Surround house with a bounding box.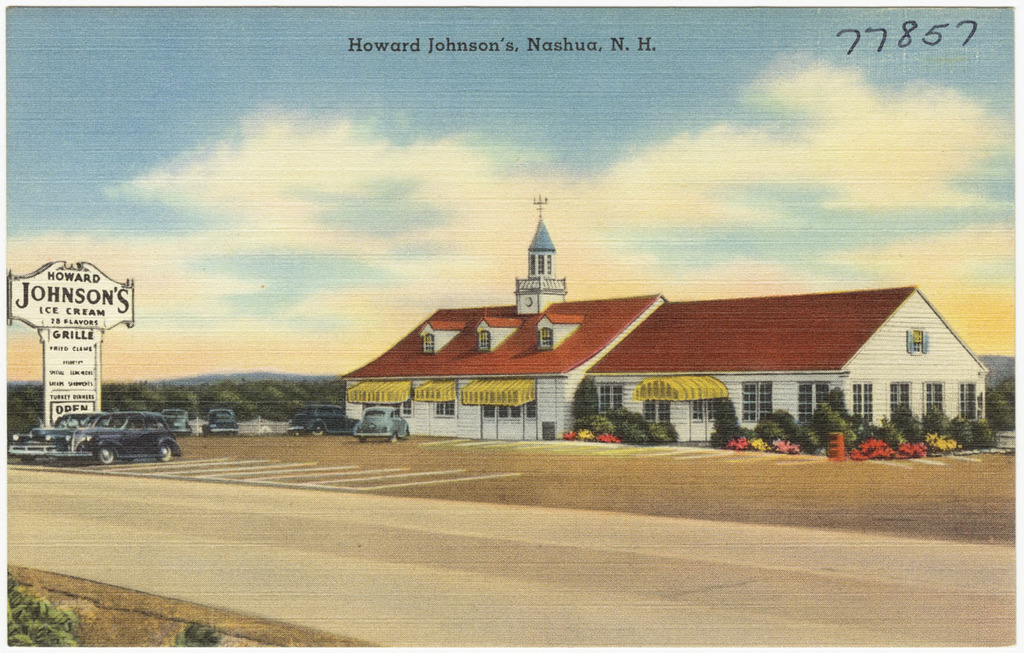
<bbox>836, 296, 994, 441</bbox>.
